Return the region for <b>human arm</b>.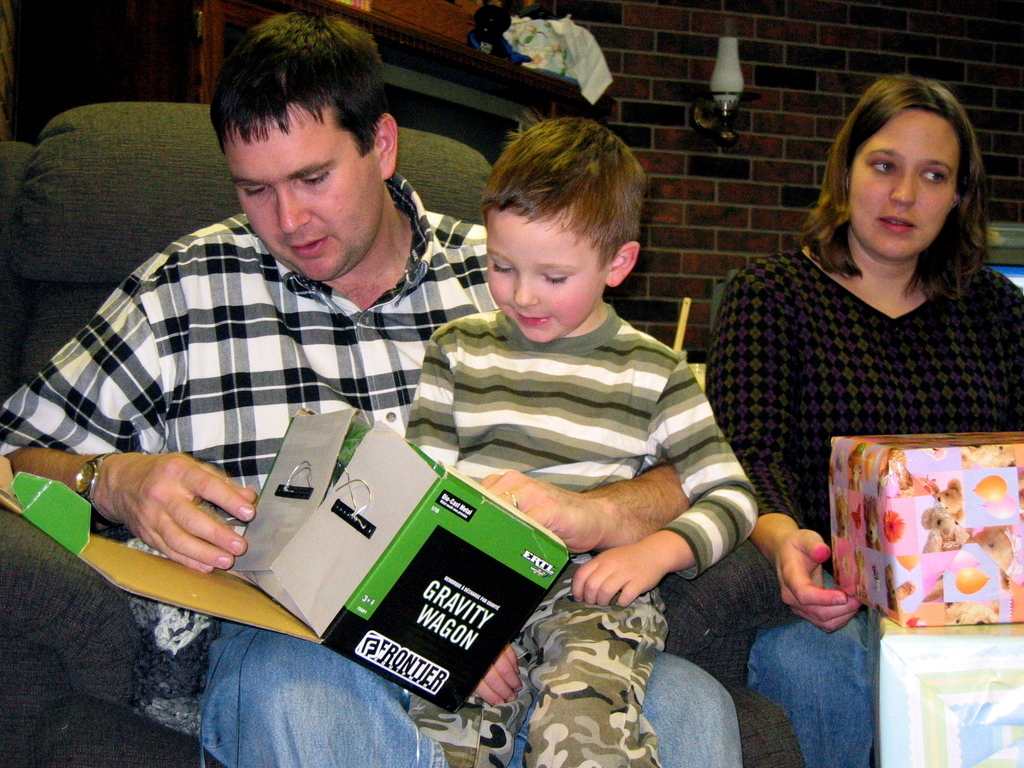
bbox=[0, 237, 260, 577].
